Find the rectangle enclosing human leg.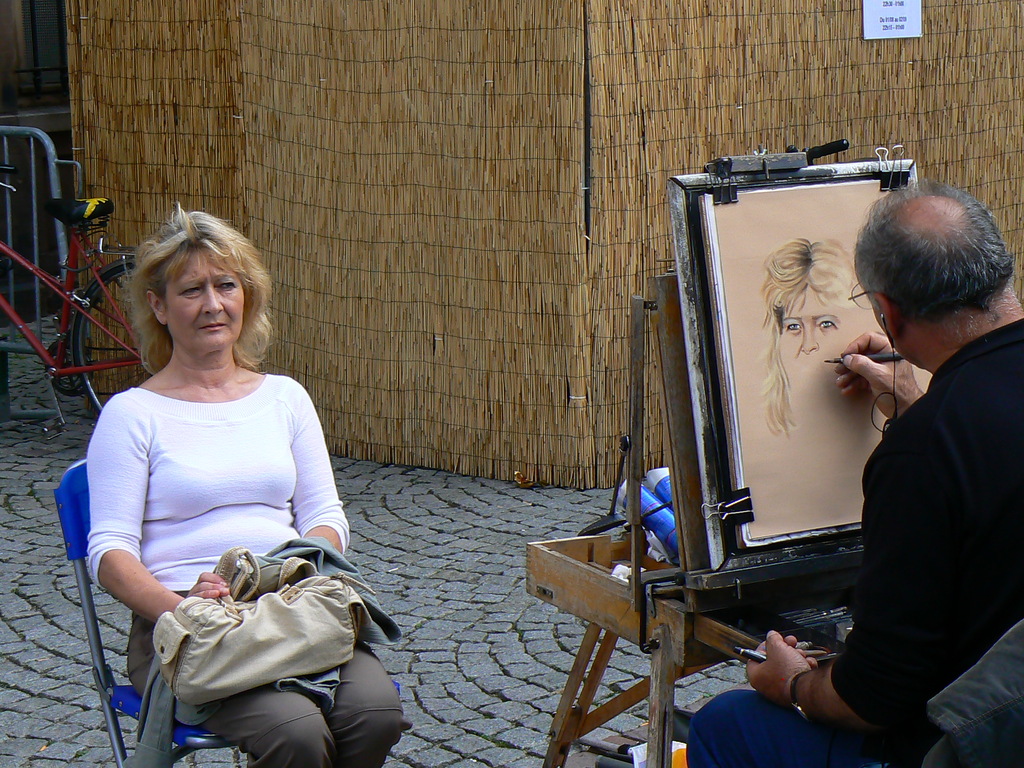
bbox(127, 613, 332, 767).
